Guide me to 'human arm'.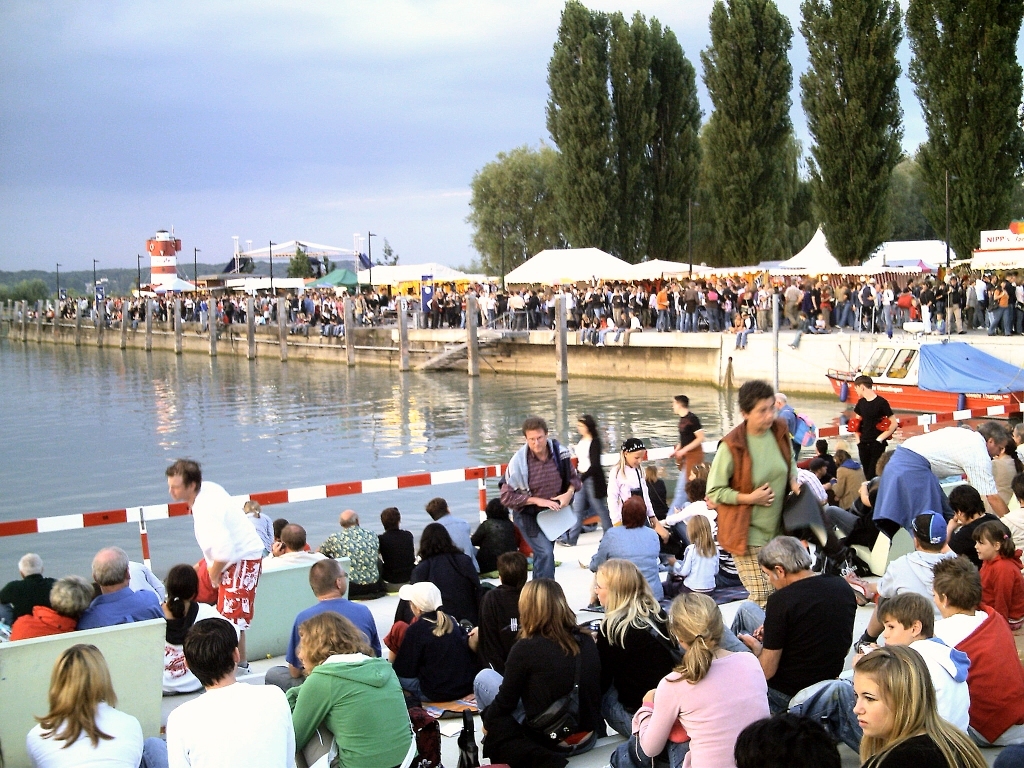
Guidance: 610:467:626:527.
